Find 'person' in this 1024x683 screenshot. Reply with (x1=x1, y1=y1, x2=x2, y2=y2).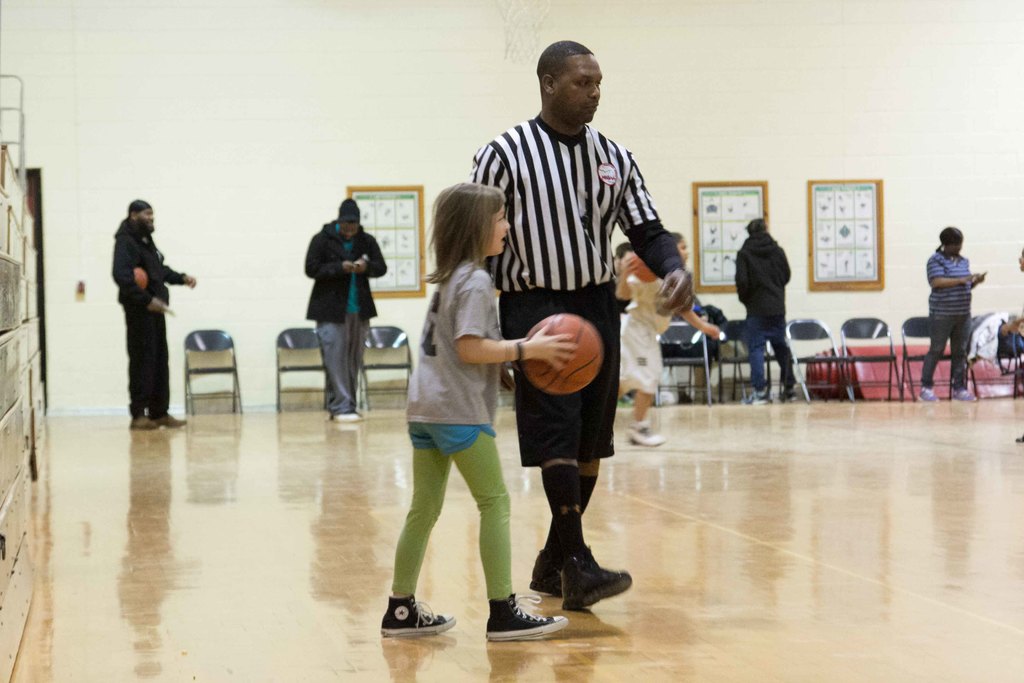
(x1=927, y1=231, x2=989, y2=399).
